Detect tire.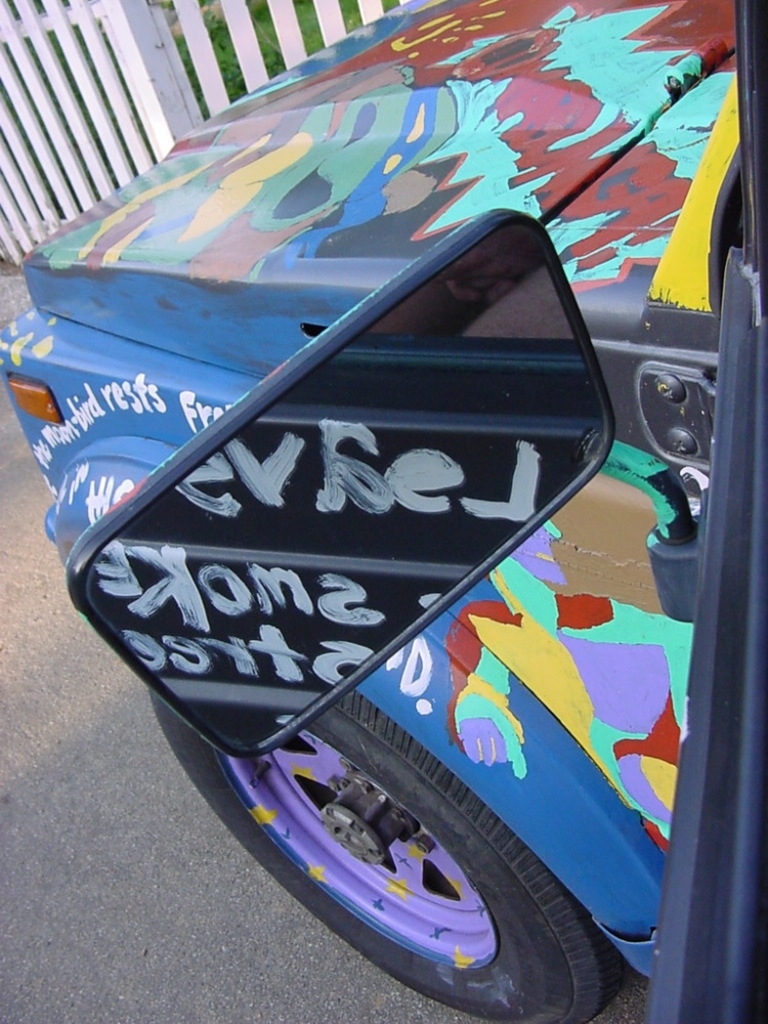
Detected at 180:728:640:1016.
